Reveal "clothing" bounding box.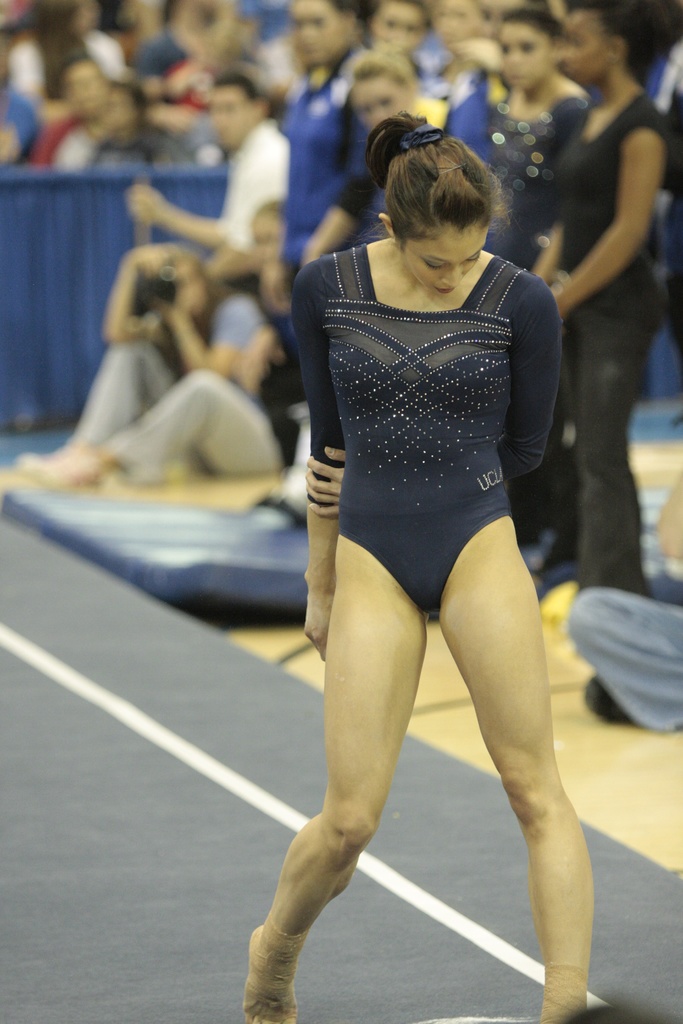
Revealed: box=[69, 292, 280, 481].
